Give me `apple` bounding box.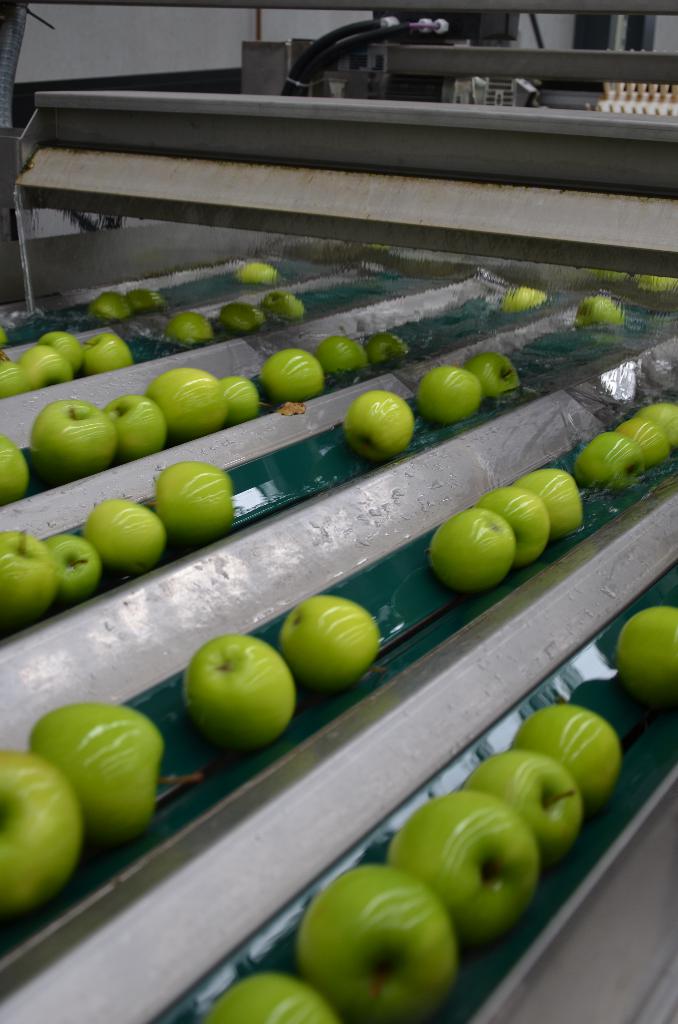
select_region(296, 868, 461, 1023).
